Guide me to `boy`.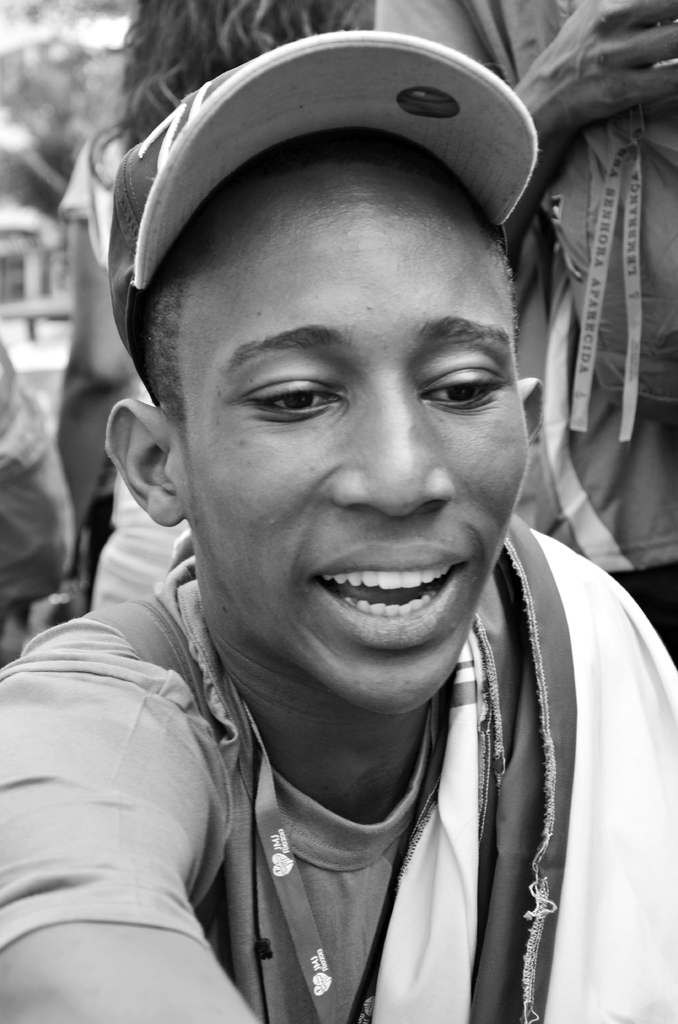
Guidance: <box>33,10,665,1005</box>.
